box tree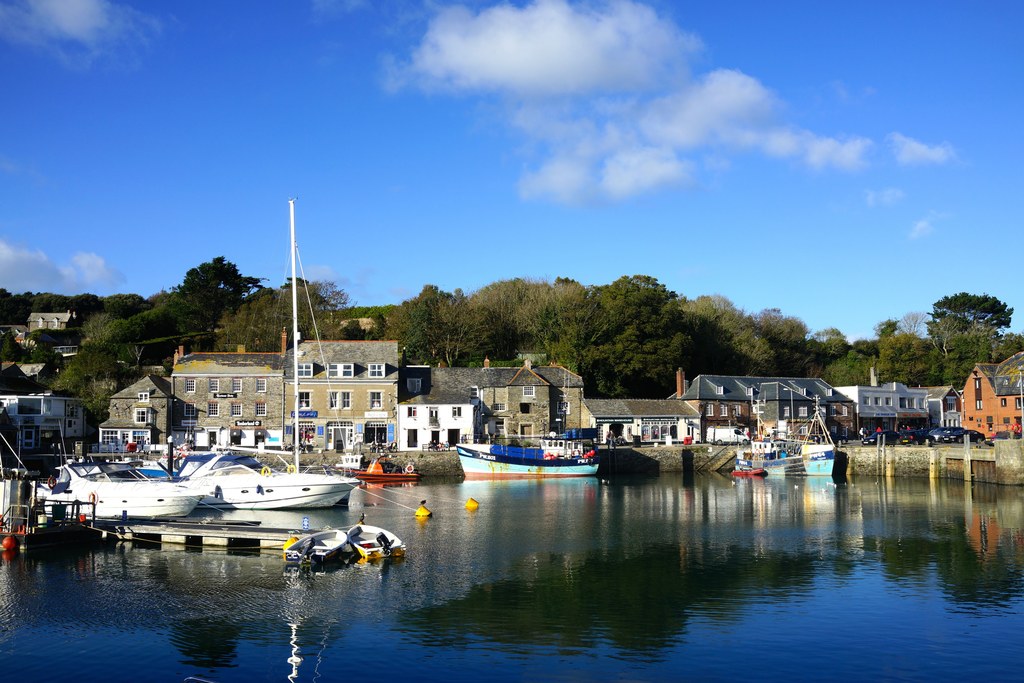
[102,304,210,368]
